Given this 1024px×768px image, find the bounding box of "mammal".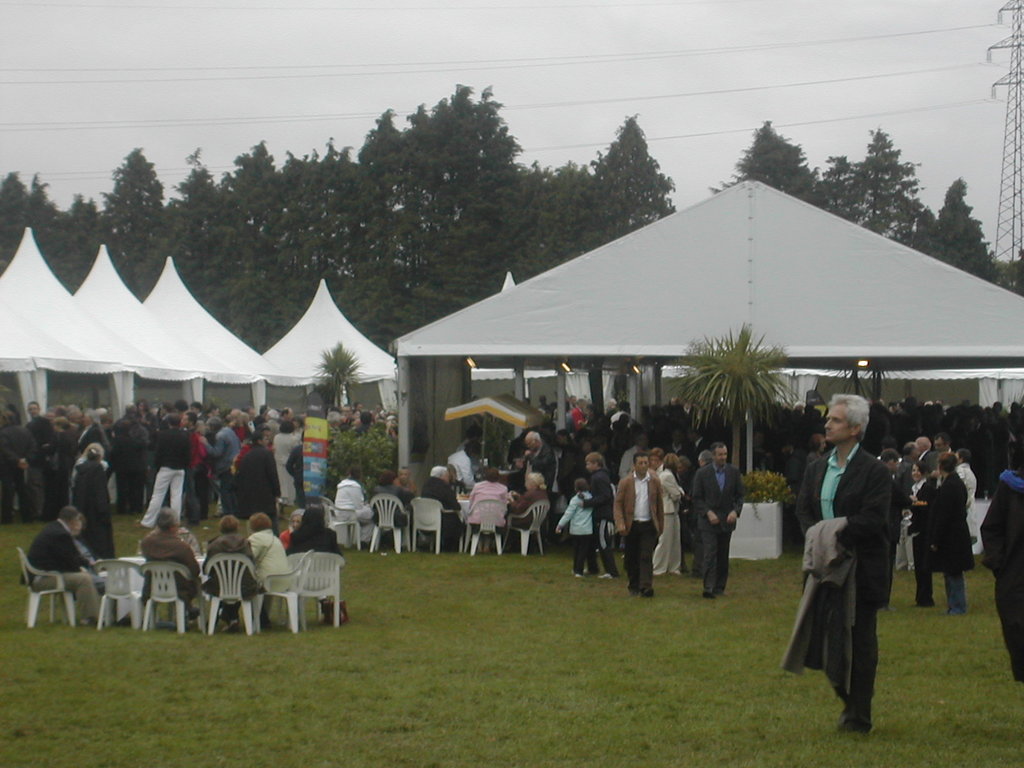
l=980, t=450, r=1023, b=679.
